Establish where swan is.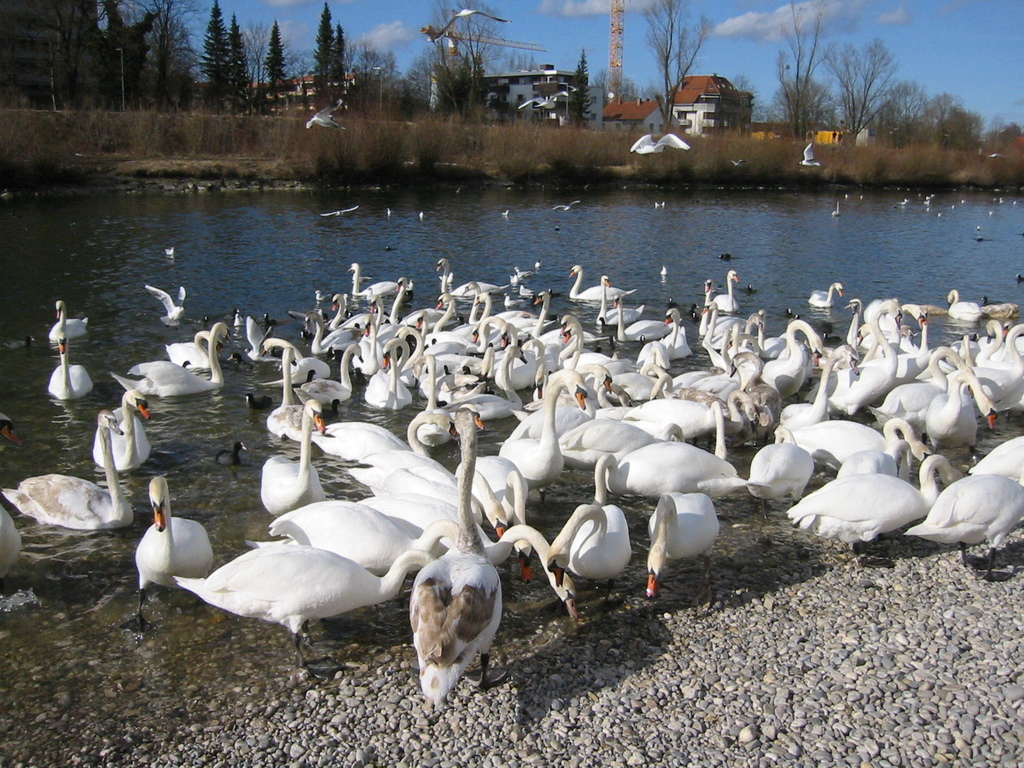
Established at rect(242, 312, 283, 364).
